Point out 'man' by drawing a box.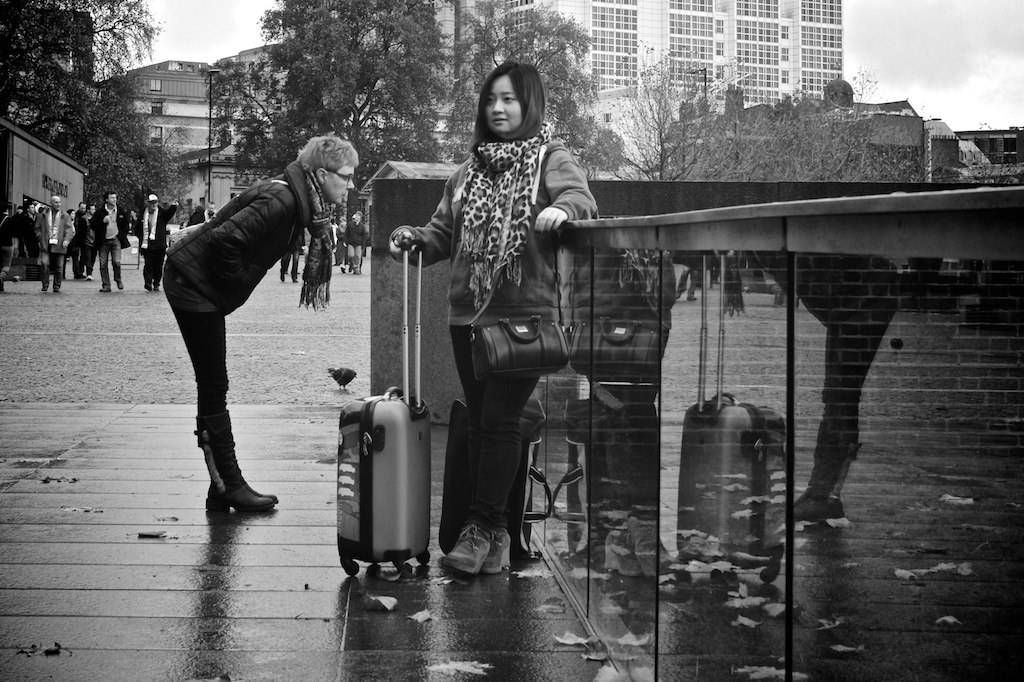
89/192/129/291.
